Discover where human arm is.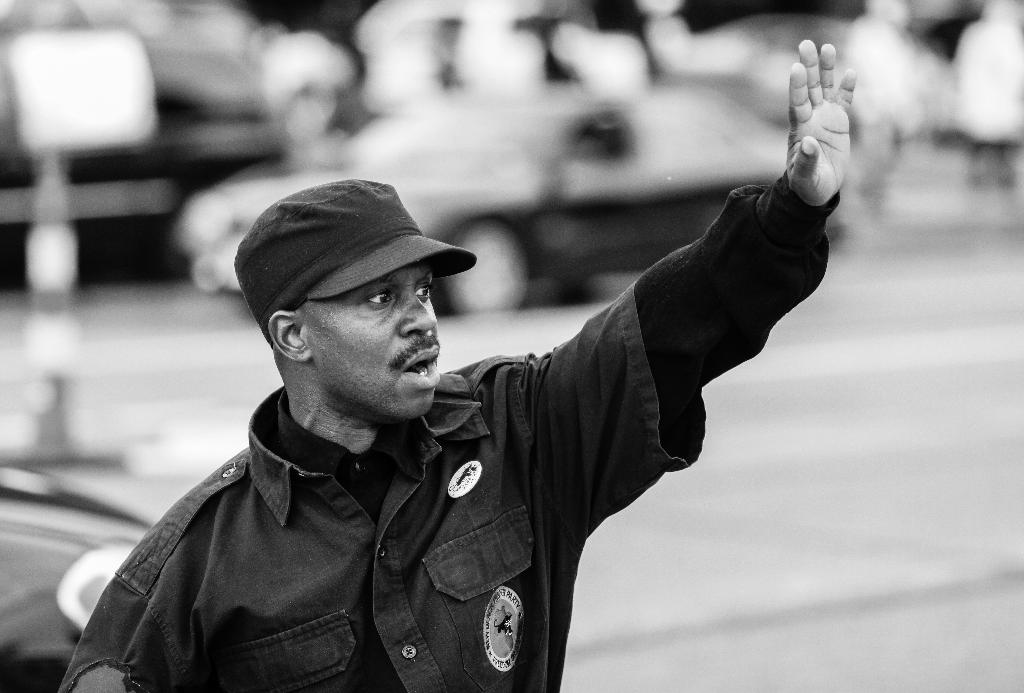
Discovered at Rect(60, 555, 196, 692).
